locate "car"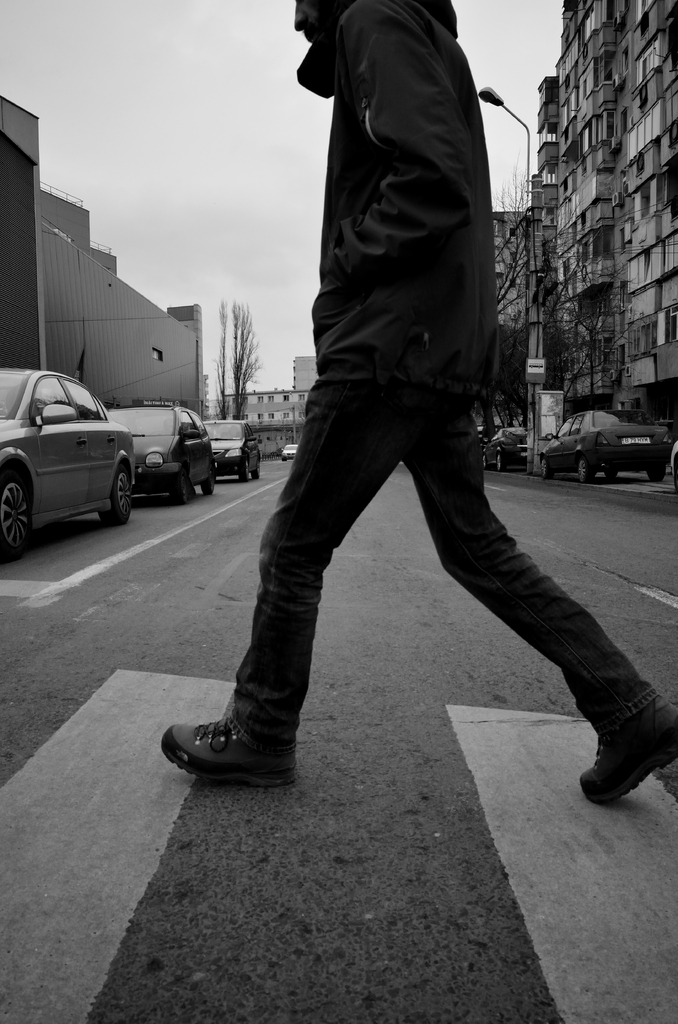
Rect(488, 428, 538, 468)
